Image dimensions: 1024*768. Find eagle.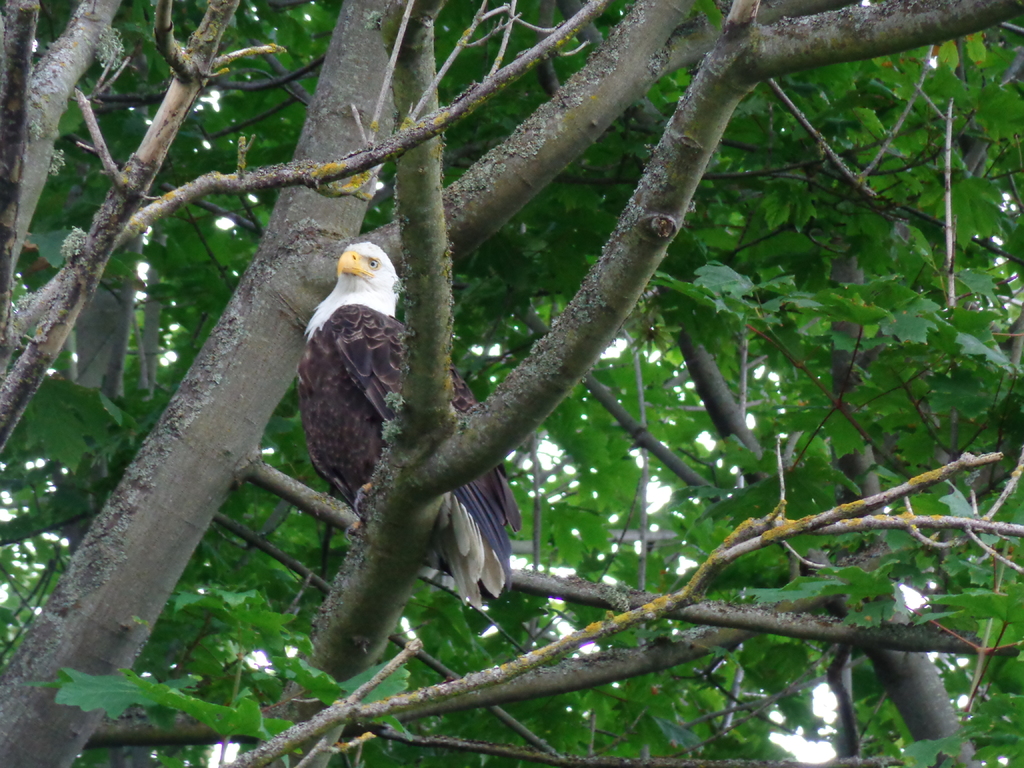
bbox=(296, 241, 522, 608).
